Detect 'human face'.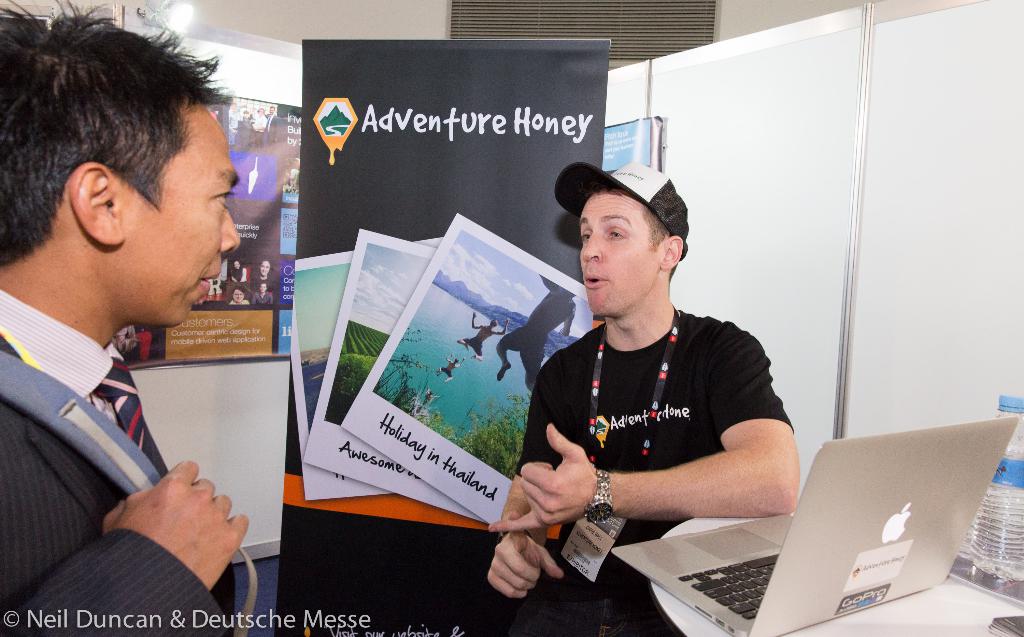
Detected at l=232, t=288, r=245, b=302.
